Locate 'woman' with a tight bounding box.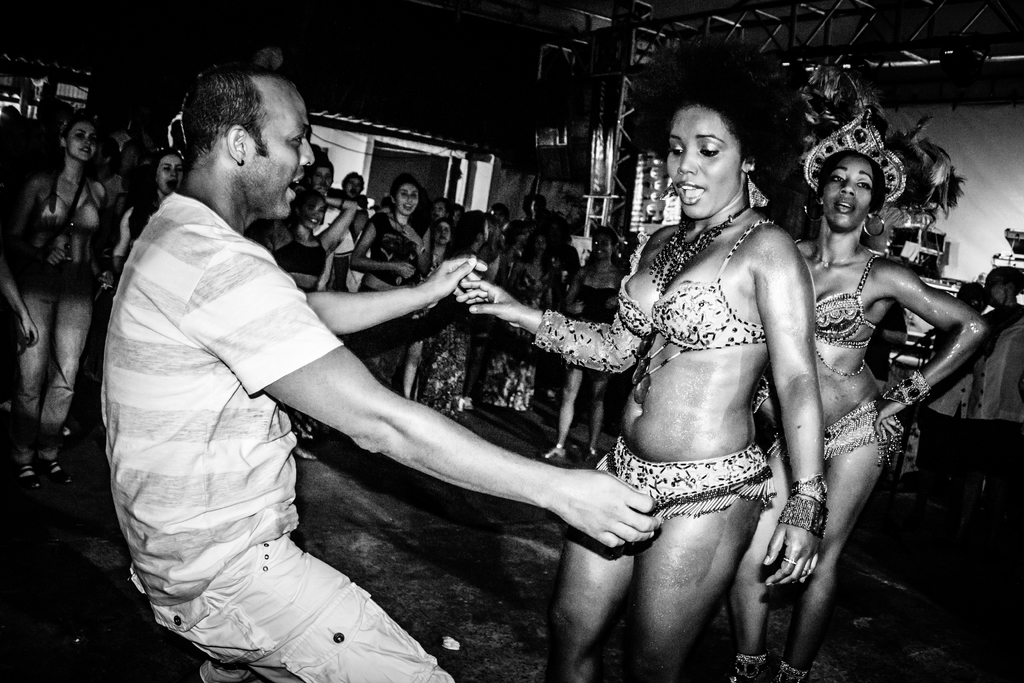
<box>486,231,553,411</box>.
